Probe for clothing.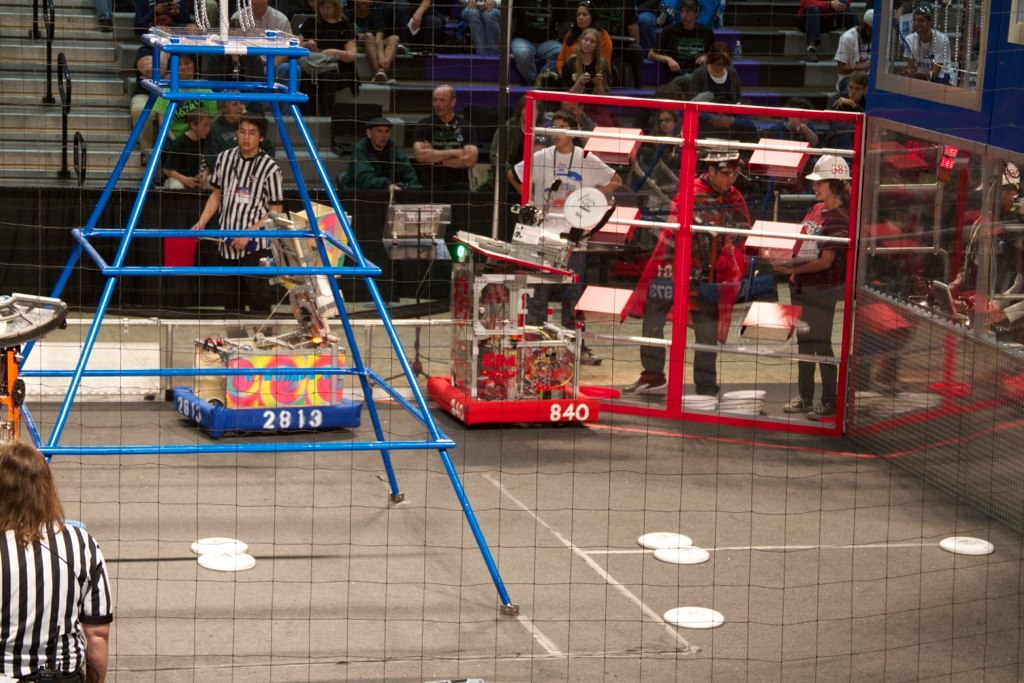
Probe result: bbox(1000, 293, 1023, 341).
